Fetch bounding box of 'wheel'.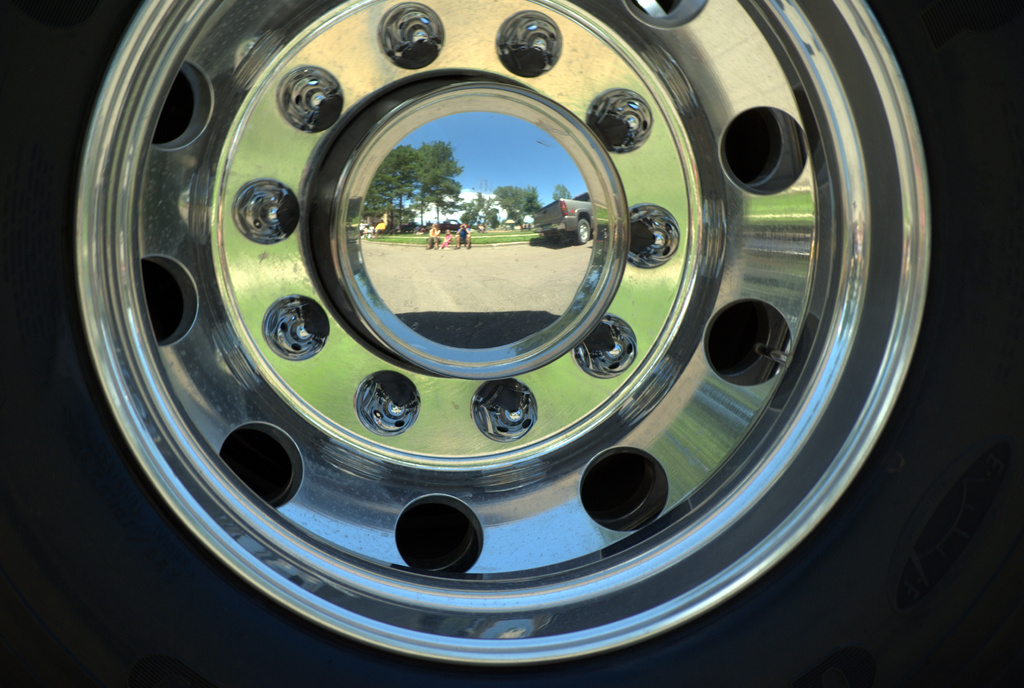
Bbox: bbox=[0, 0, 1023, 687].
